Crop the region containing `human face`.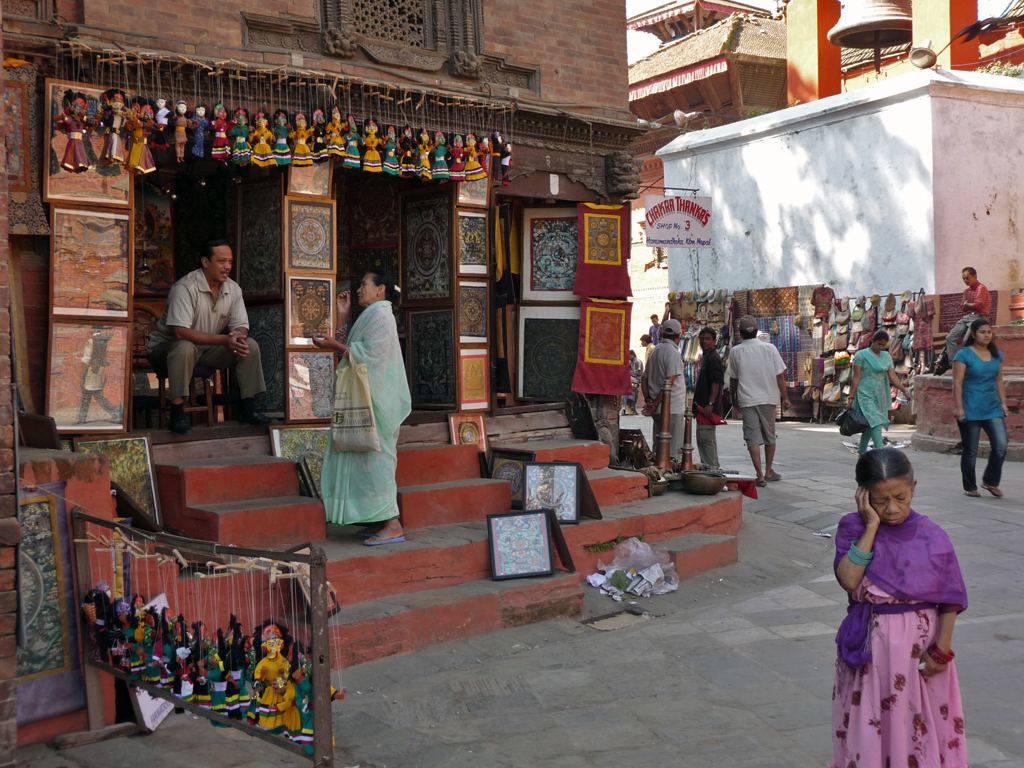
Crop region: crop(867, 478, 912, 521).
